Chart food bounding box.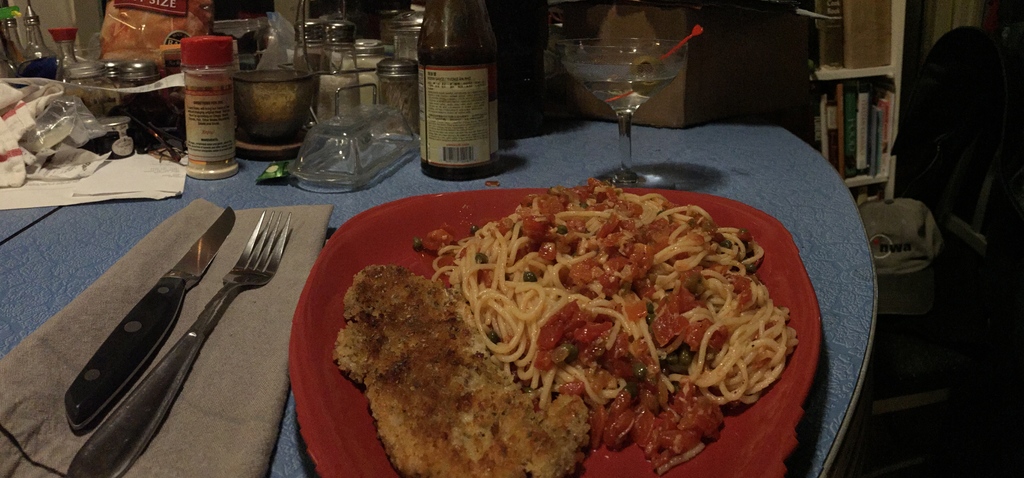
Charted: (336,264,595,477).
